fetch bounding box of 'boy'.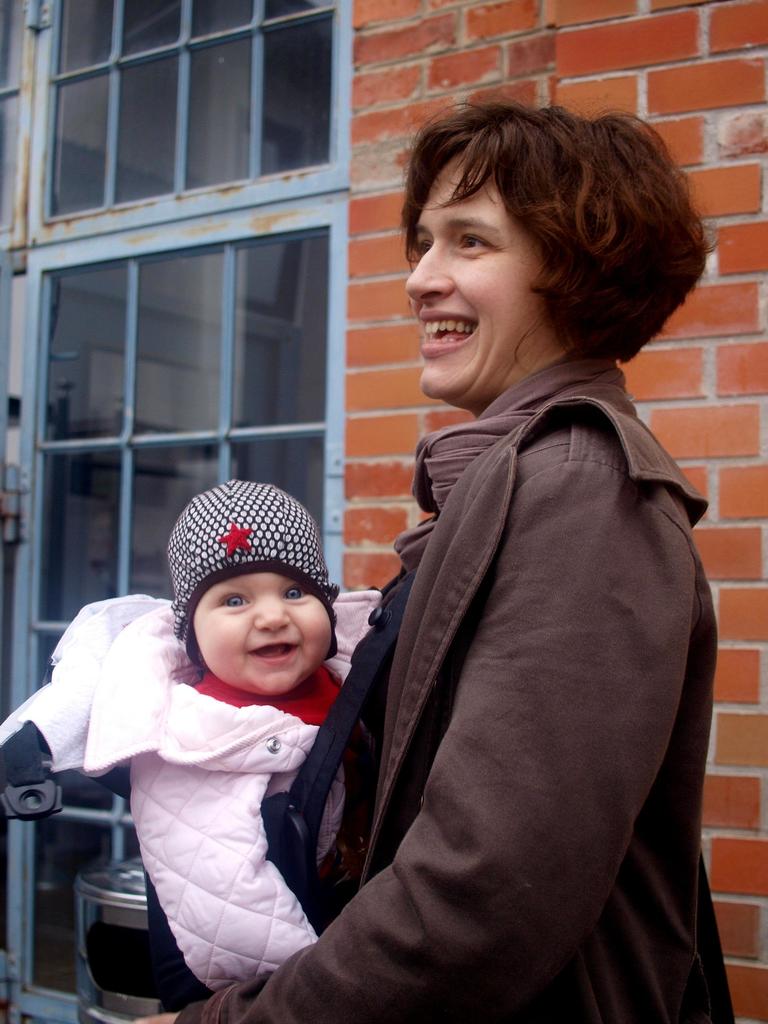
Bbox: detection(152, 453, 356, 726).
